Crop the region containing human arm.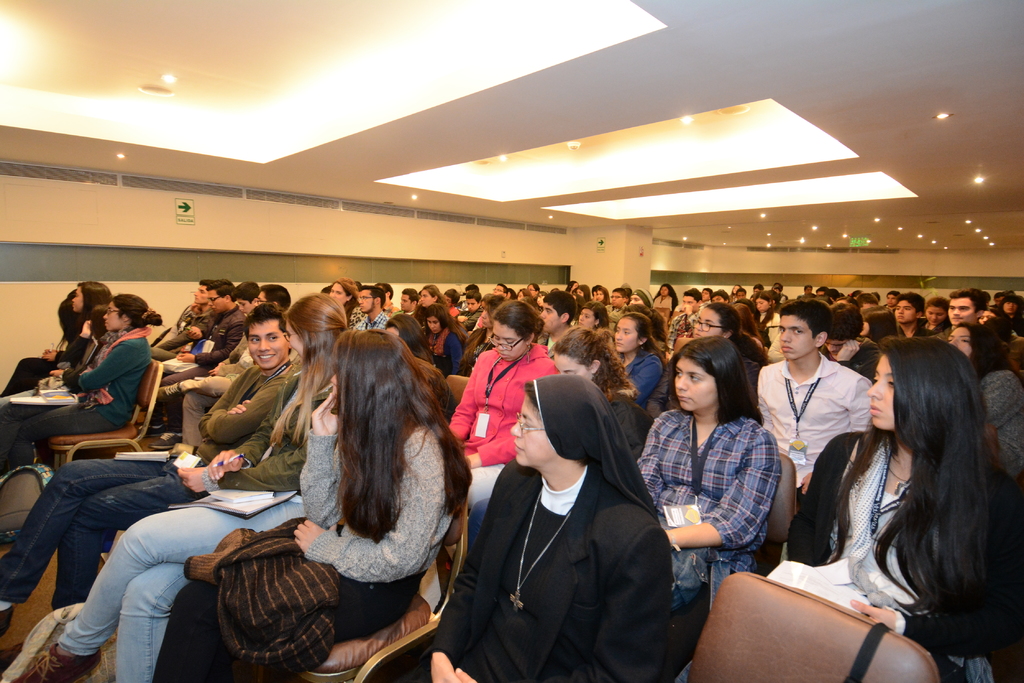
Crop region: [800,378,871,495].
